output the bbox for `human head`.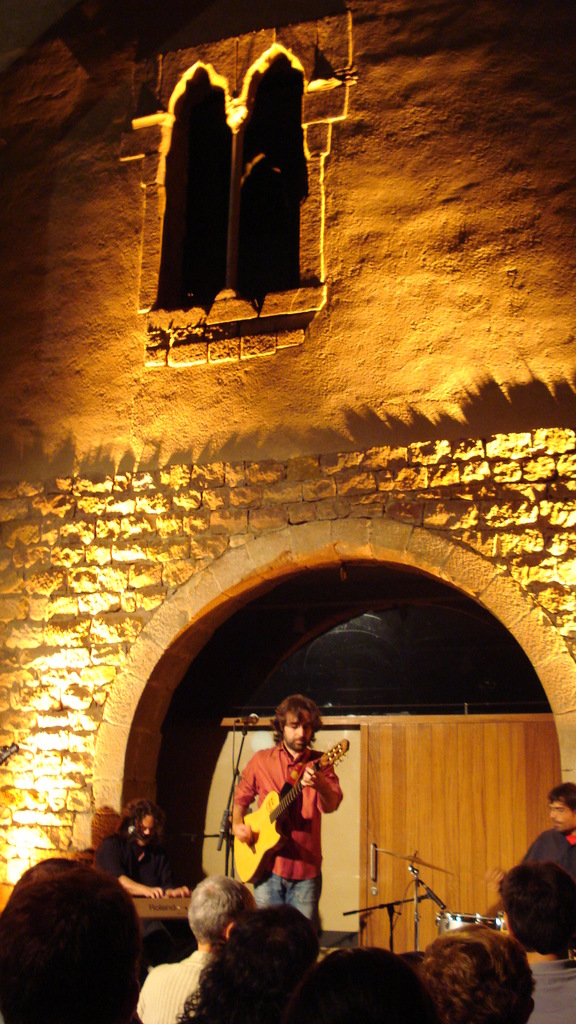
0/863/156/1006.
